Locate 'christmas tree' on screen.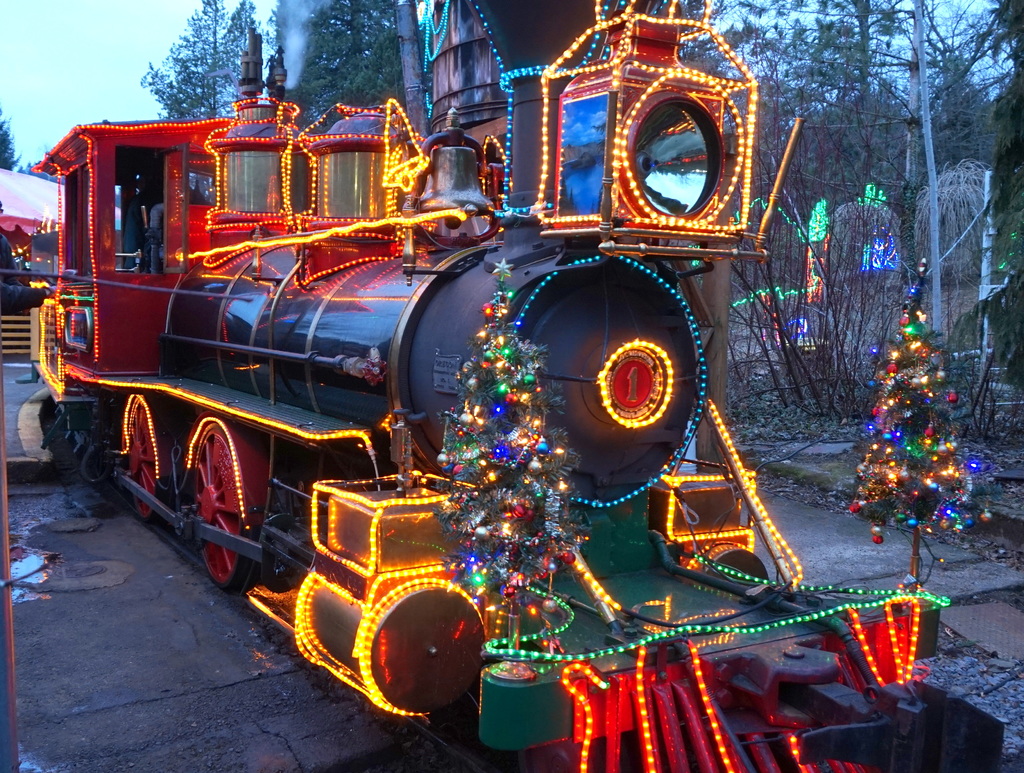
On screen at (left=845, top=256, right=993, bottom=546).
